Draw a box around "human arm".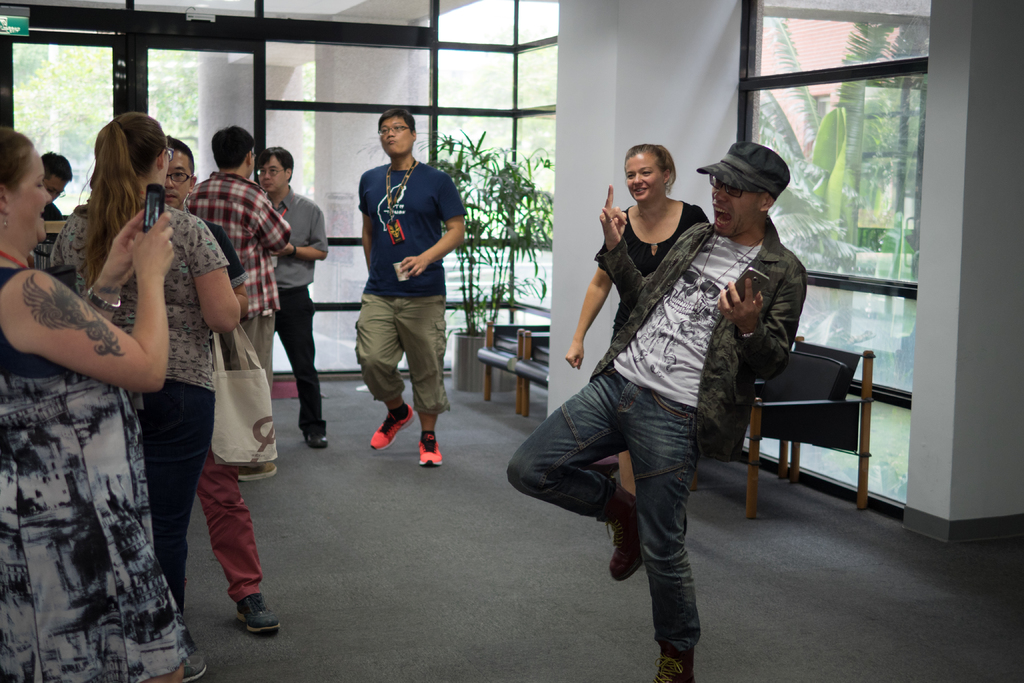
bbox=[87, 208, 145, 322].
